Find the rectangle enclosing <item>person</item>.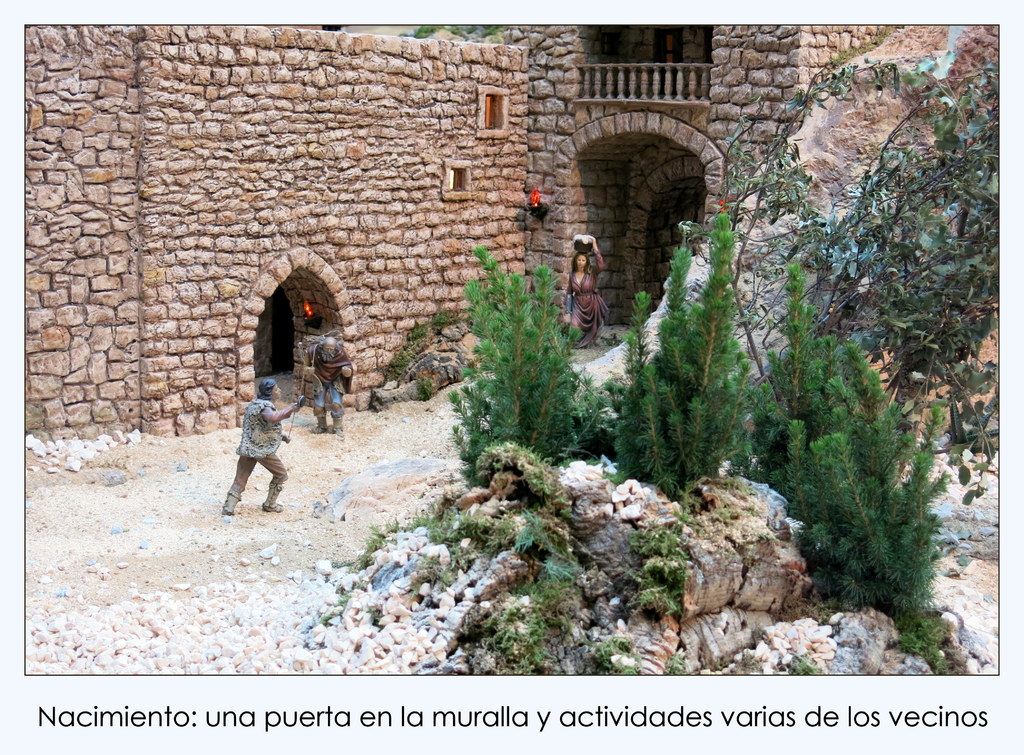
(302,335,355,435).
